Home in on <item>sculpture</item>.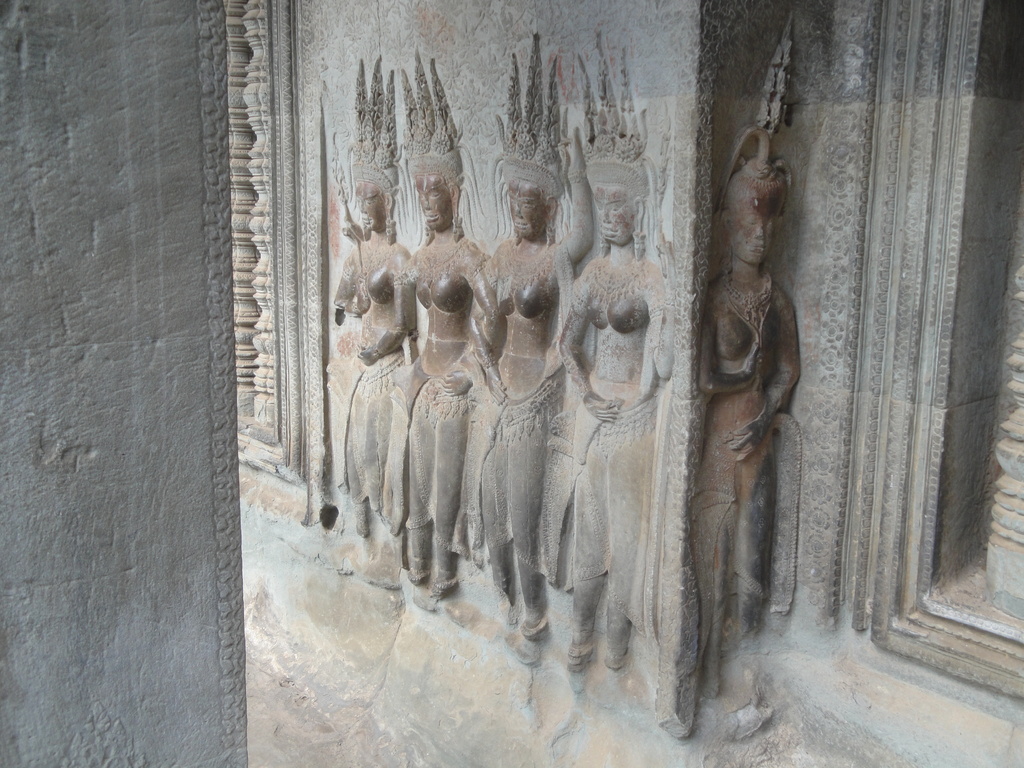
Homed in at (551,26,641,685).
